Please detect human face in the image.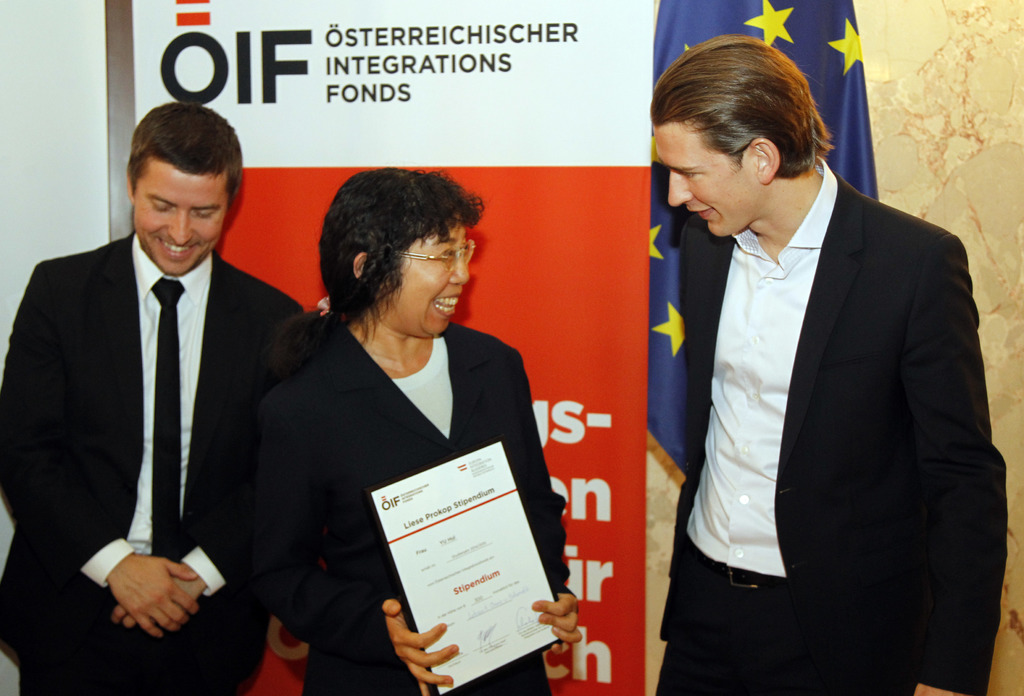
655/120/758/234.
